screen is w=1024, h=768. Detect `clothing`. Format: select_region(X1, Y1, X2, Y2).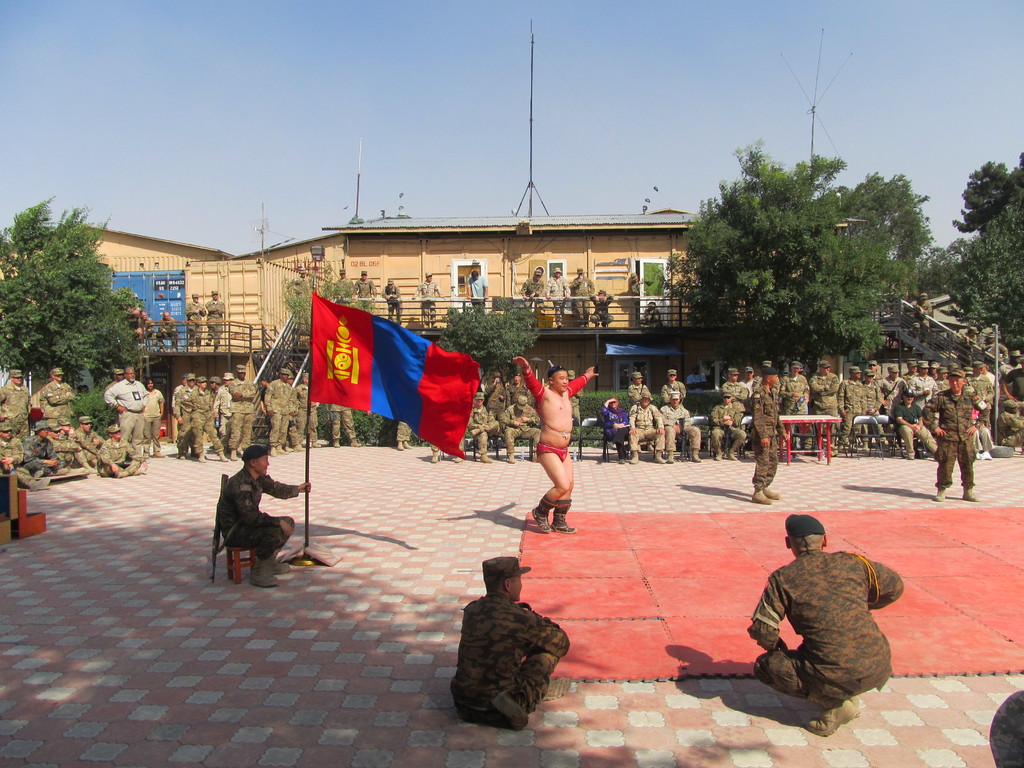
select_region(159, 319, 179, 339).
